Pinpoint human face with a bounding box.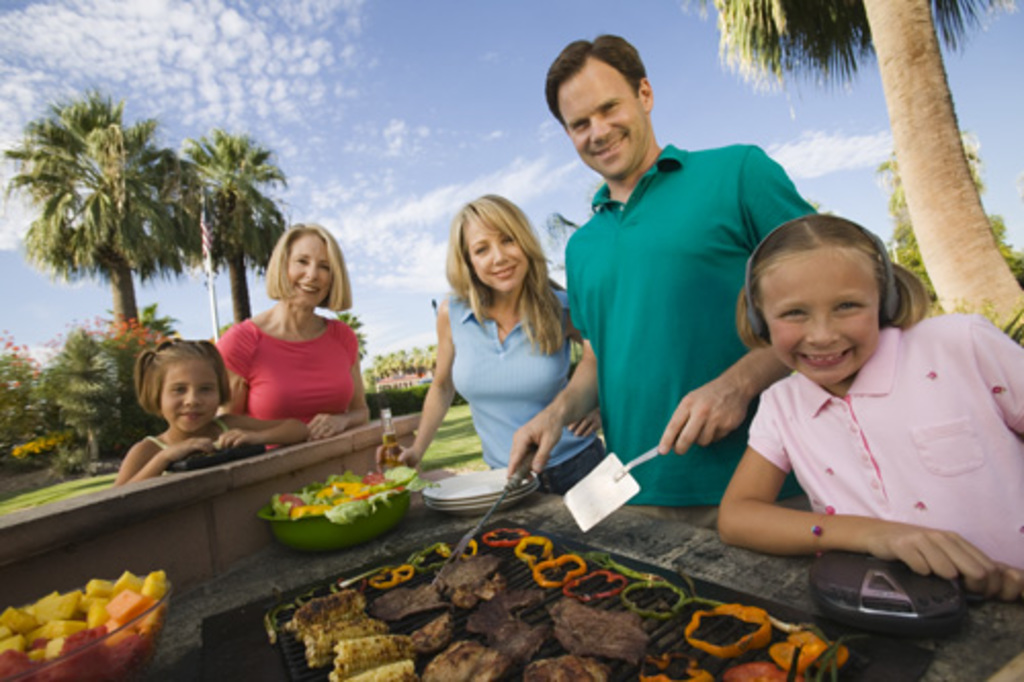
bbox=[287, 238, 332, 309].
